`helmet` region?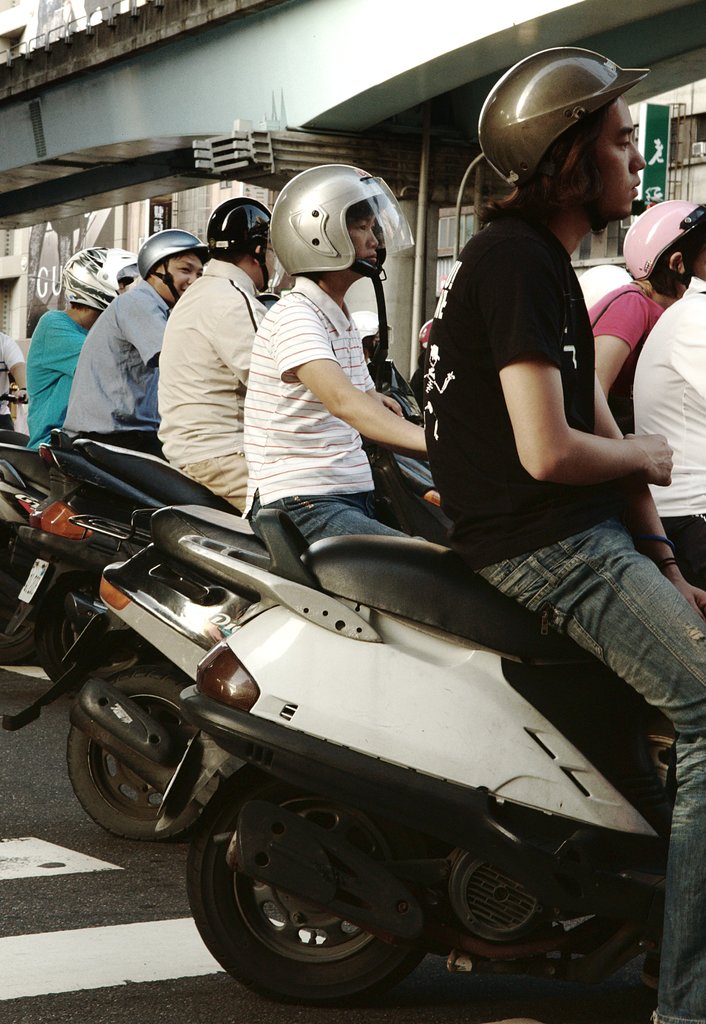
region(349, 310, 392, 360)
